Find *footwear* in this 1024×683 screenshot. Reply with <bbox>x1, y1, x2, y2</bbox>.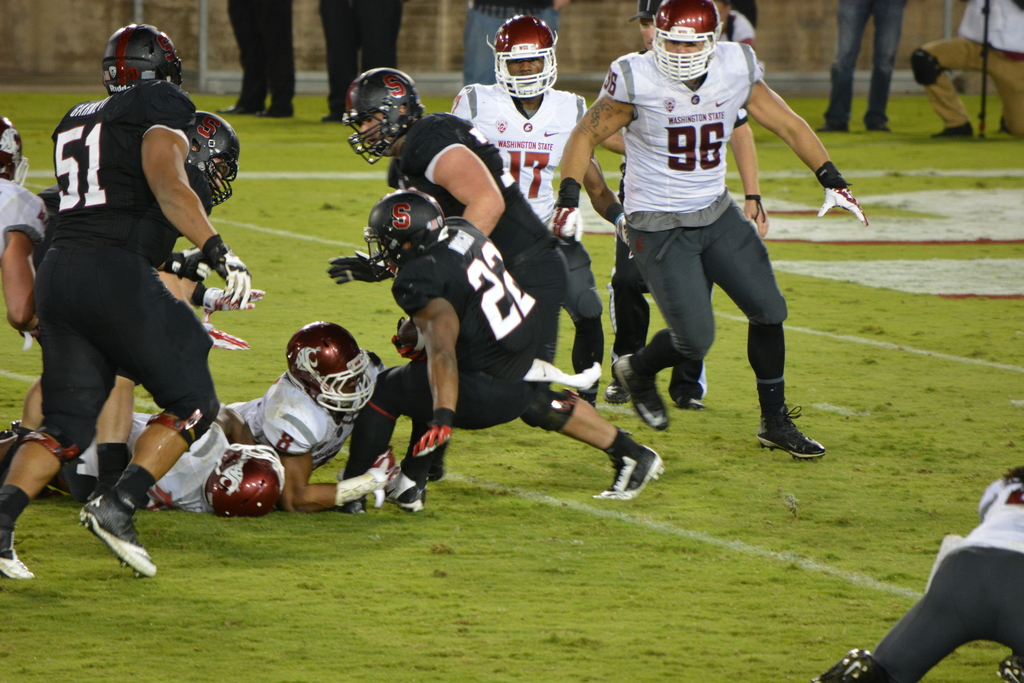
<bbox>596, 452, 669, 499</bbox>.
